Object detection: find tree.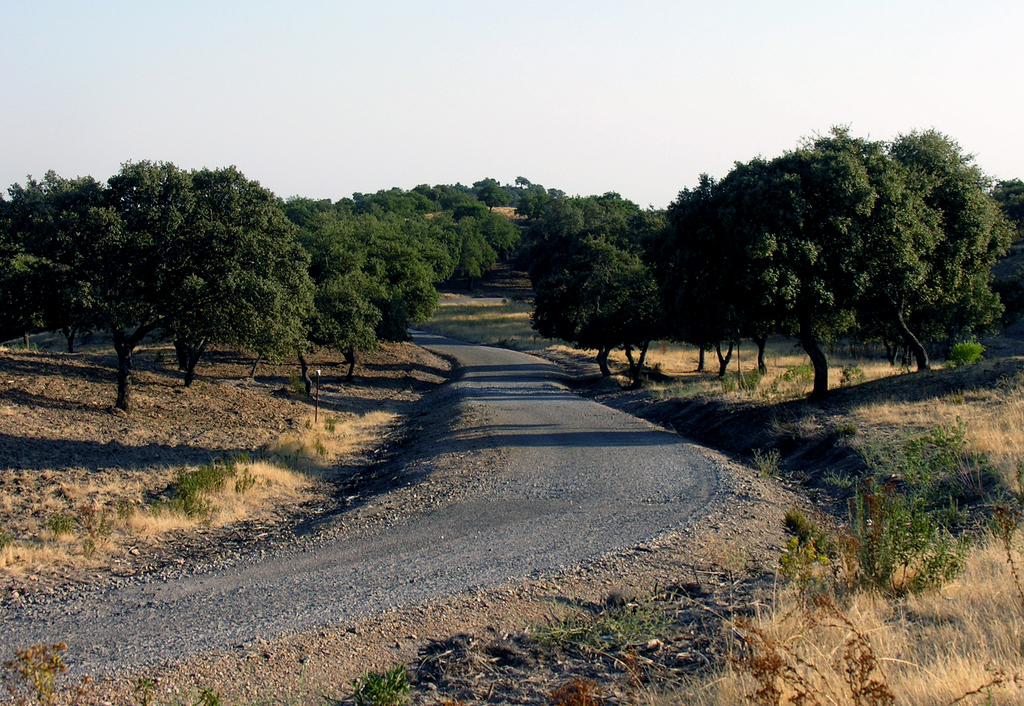
detection(834, 128, 1015, 372).
